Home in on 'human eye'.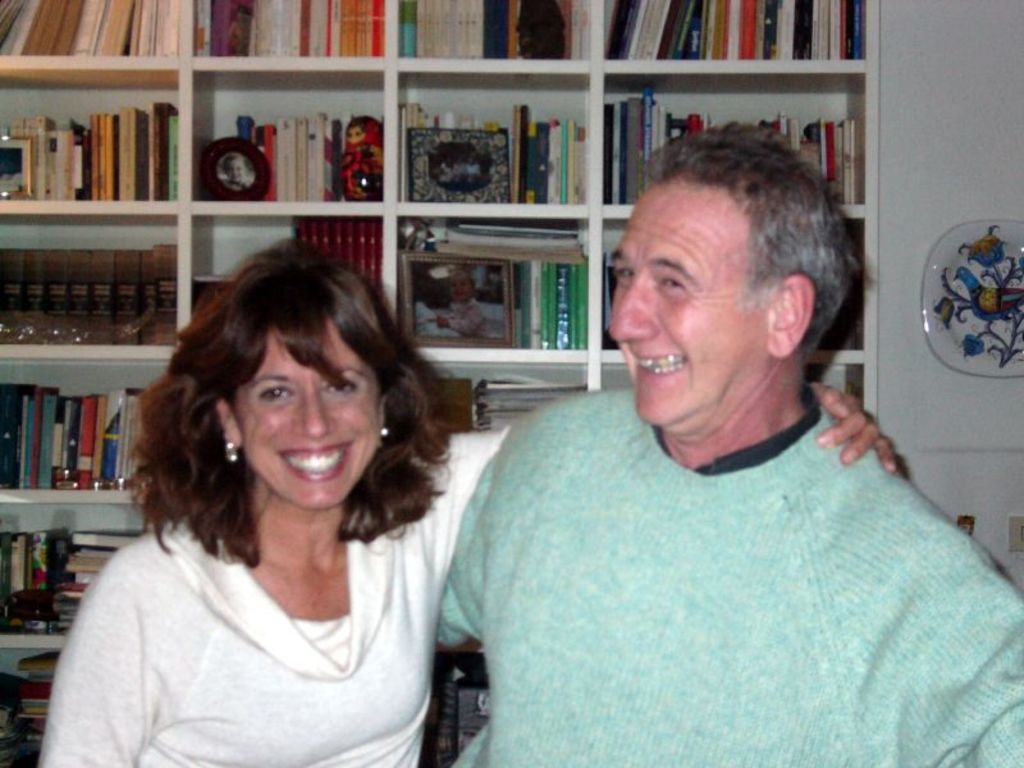
Homed in at x1=325 y1=378 x2=362 y2=401.
